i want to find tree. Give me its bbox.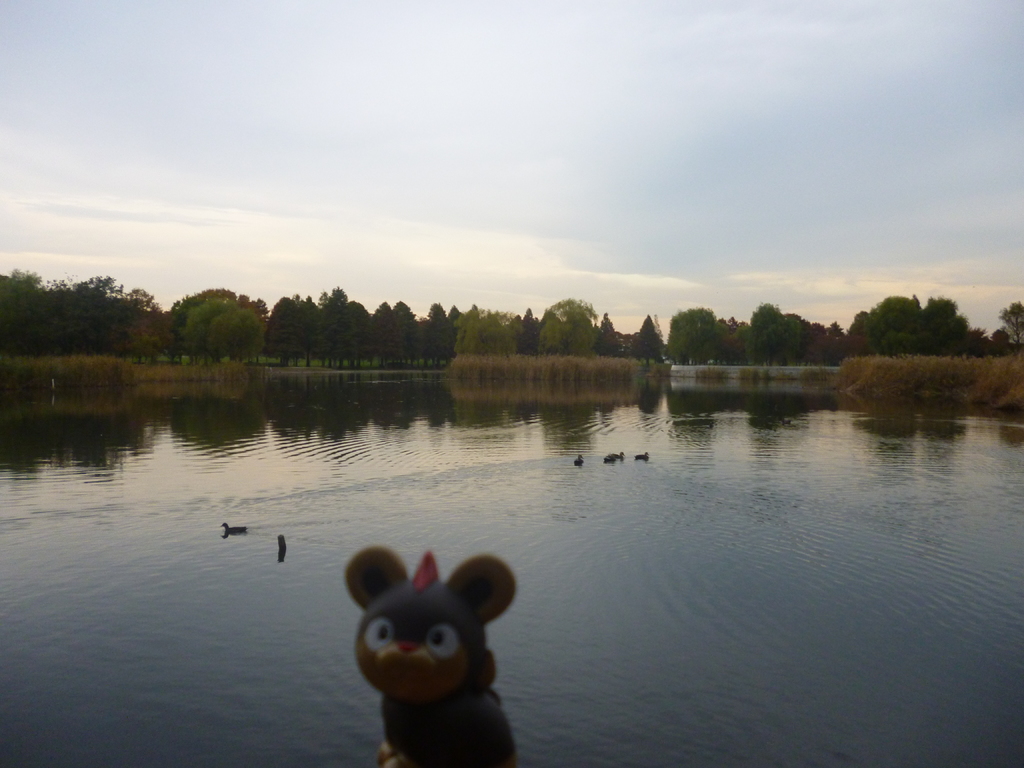
52, 270, 132, 353.
